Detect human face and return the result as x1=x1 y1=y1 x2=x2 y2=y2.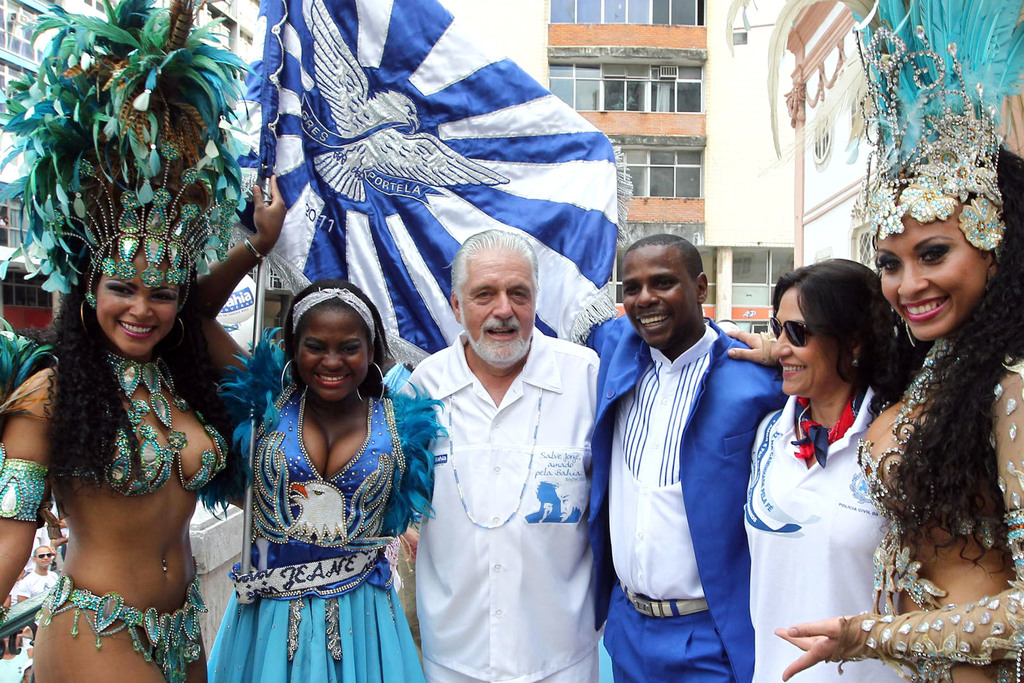
x1=875 y1=196 x2=1004 y2=344.
